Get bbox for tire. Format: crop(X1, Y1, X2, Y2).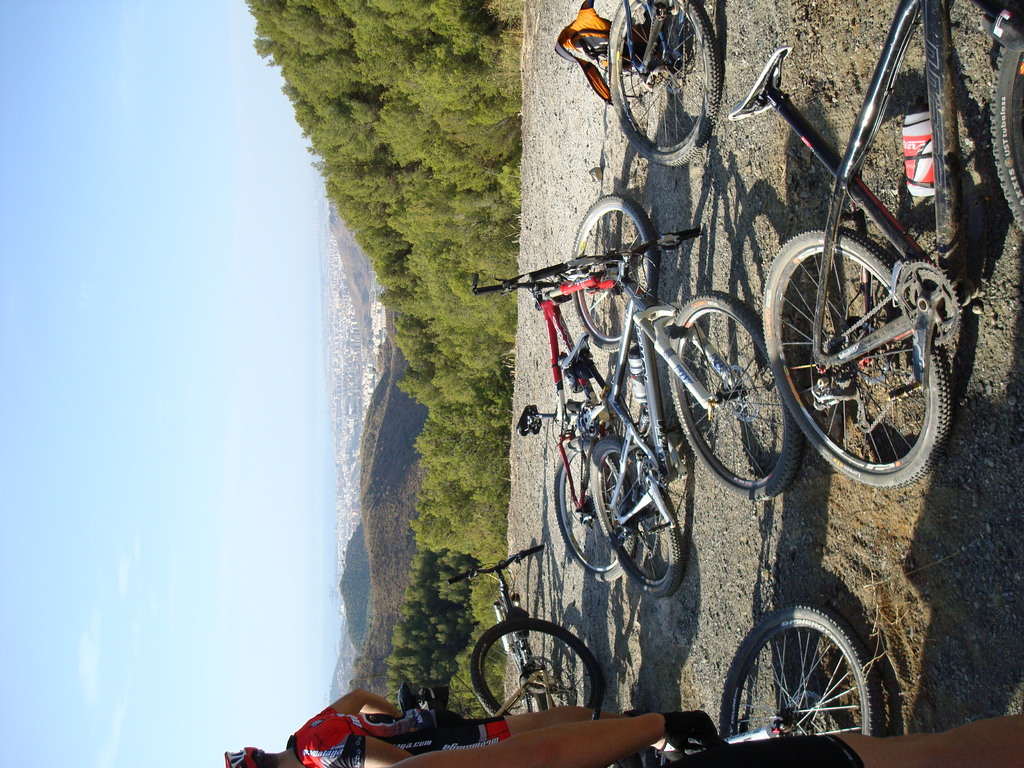
crop(590, 449, 684, 593).
